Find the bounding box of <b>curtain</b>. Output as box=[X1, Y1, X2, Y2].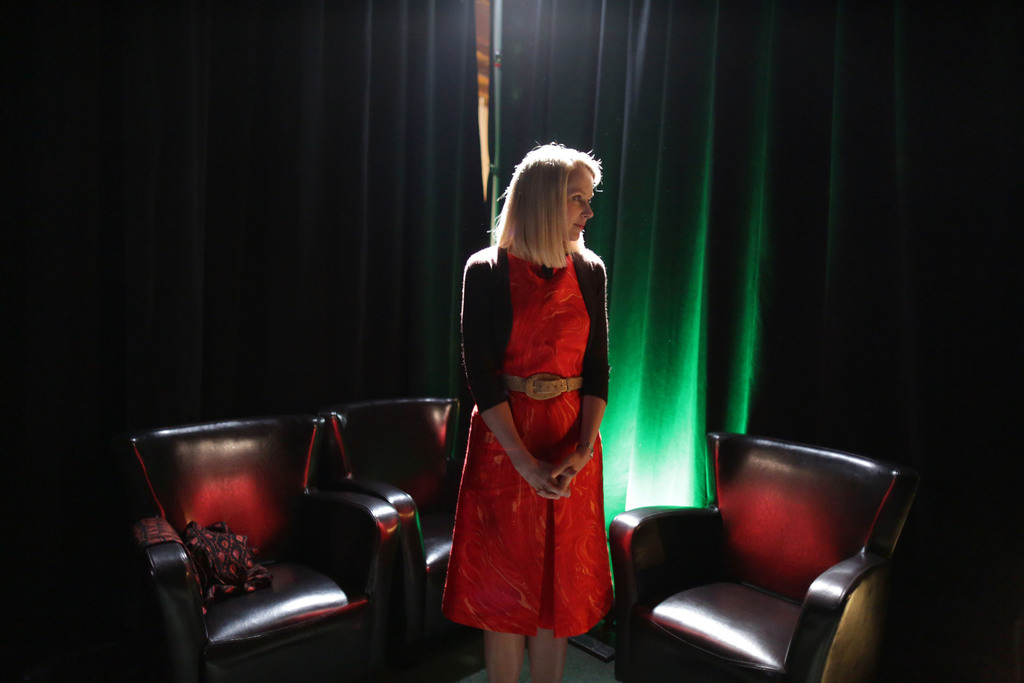
box=[222, 0, 861, 520].
